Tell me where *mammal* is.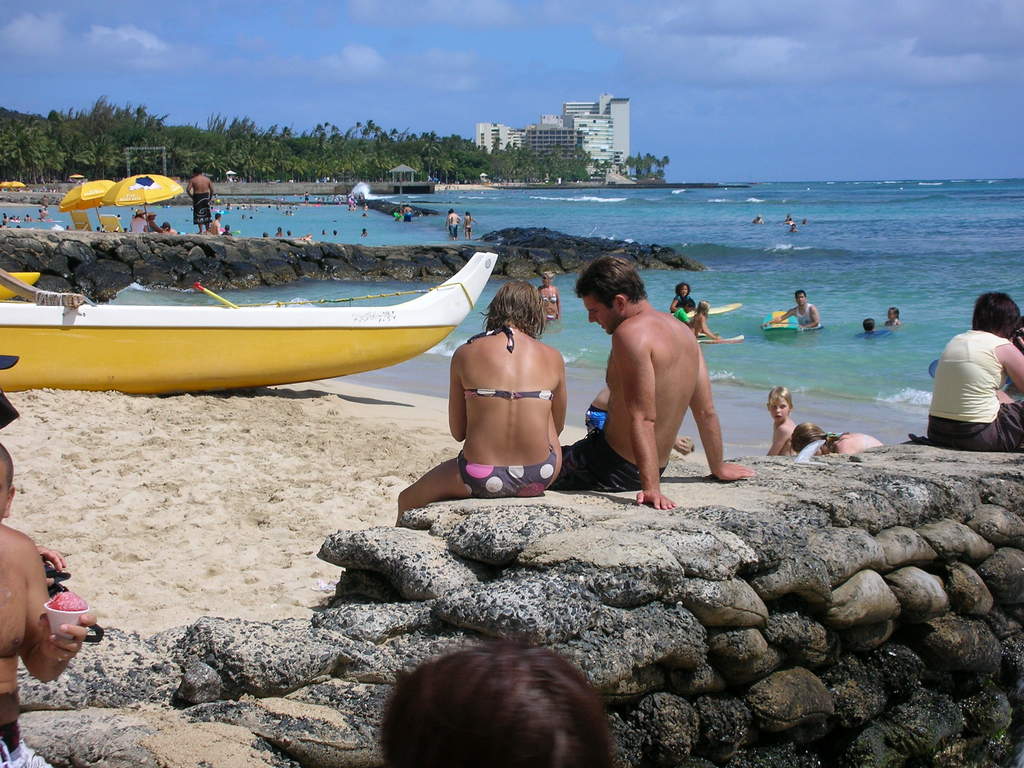
*mammal* is at (left=186, top=165, right=215, bottom=232).
